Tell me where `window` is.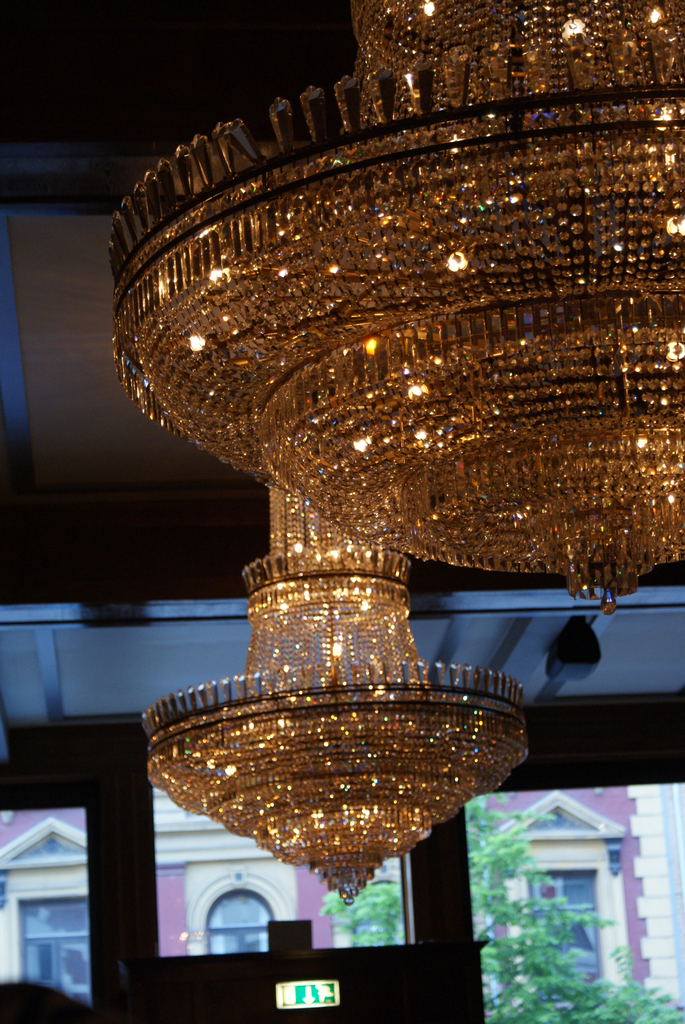
`window` is at {"x1": 553, "y1": 874, "x2": 595, "y2": 963}.
